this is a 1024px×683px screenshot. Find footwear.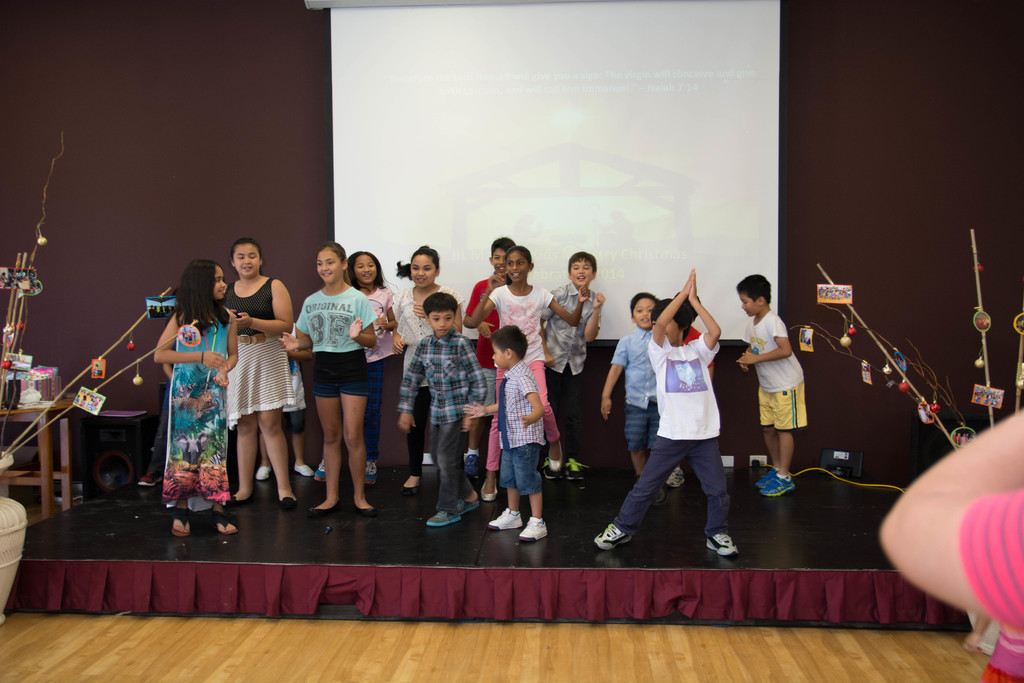
Bounding box: (588, 521, 641, 546).
